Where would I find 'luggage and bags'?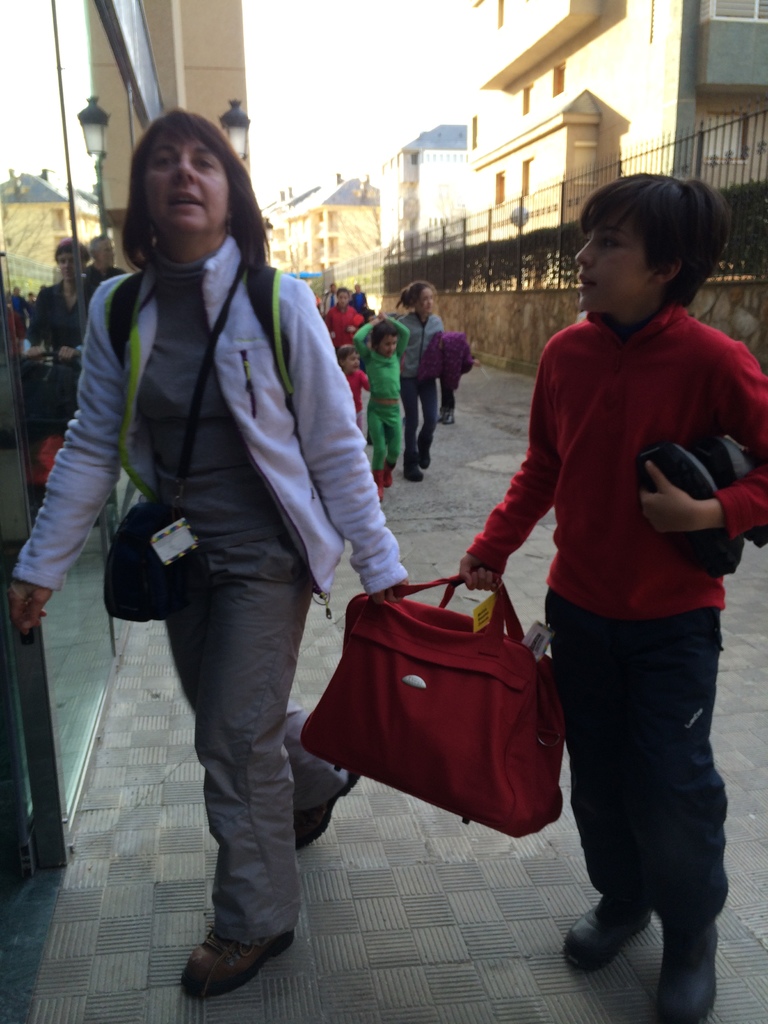
At x1=101 y1=250 x2=250 y2=620.
